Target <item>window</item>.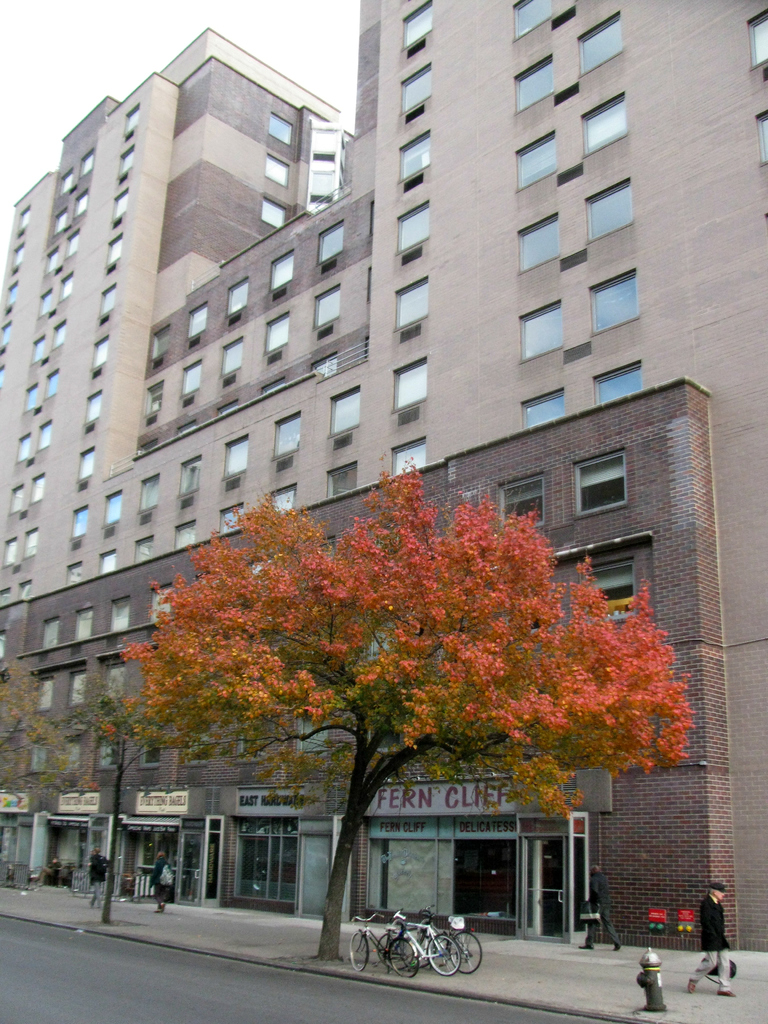
Target region: [573,445,627,515].
